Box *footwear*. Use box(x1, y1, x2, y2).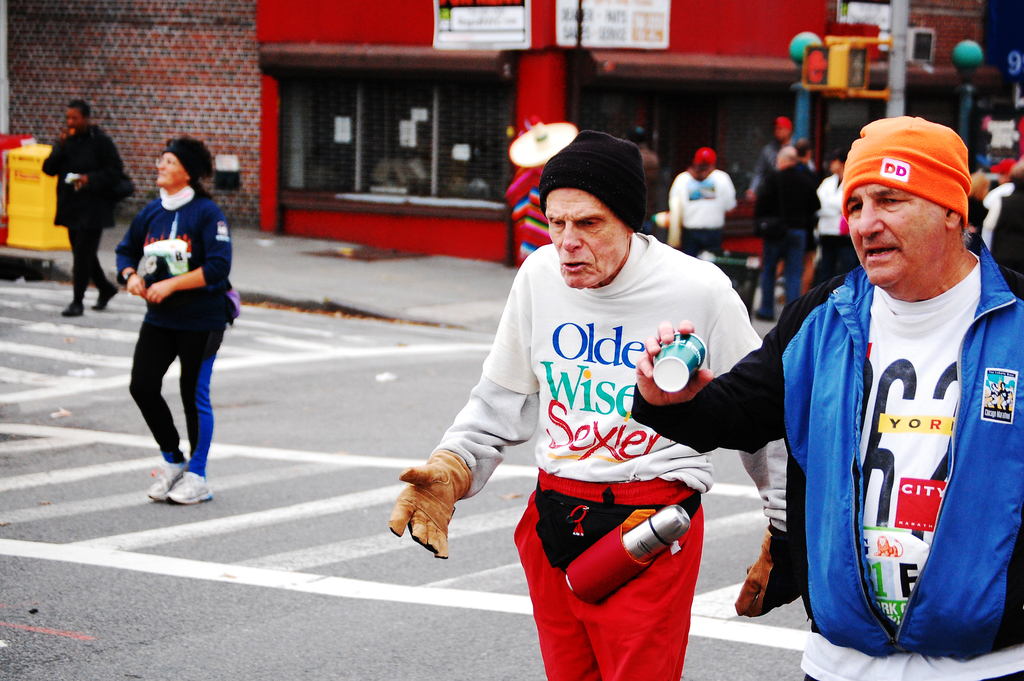
box(61, 301, 89, 316).
